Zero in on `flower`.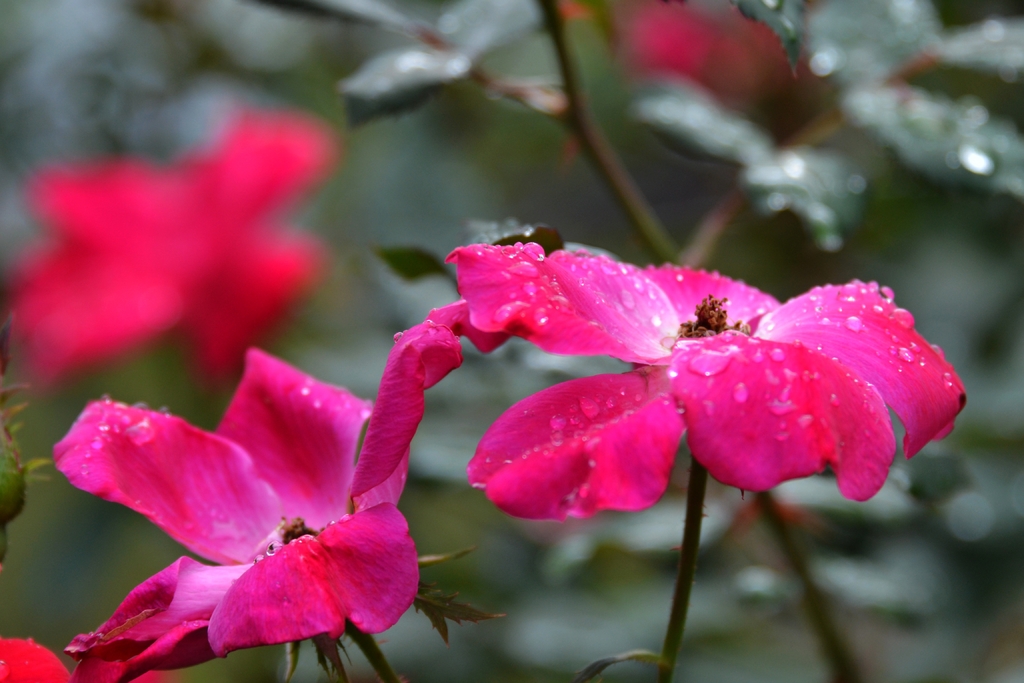
Zeroed in: [x1=442, y1=239, x2=968, y2=523].
